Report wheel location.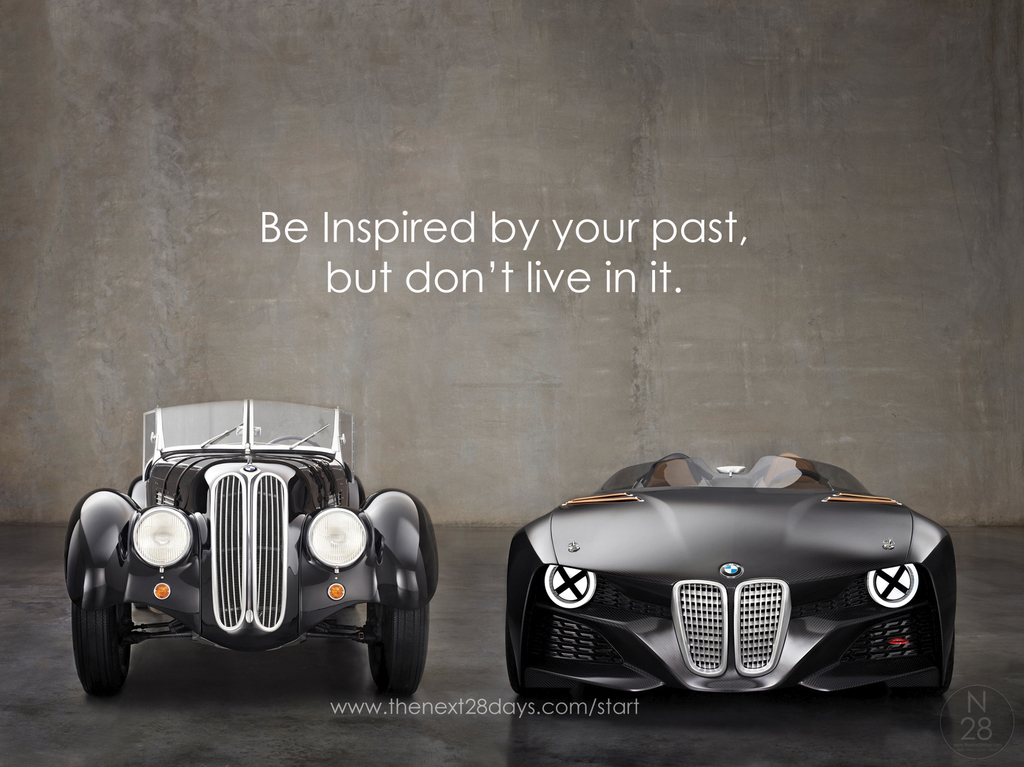
Report: (x1=269, y1=432, x2=323, y2=452).
